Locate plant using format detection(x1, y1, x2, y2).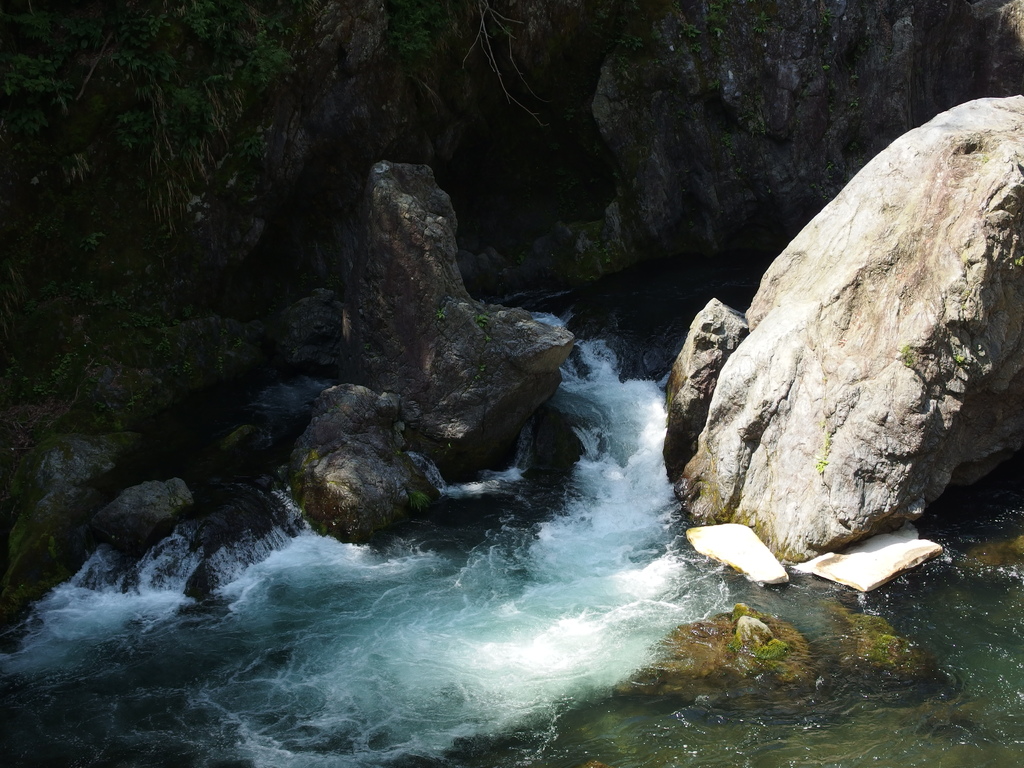
detection(616, 31, 640, 52).
